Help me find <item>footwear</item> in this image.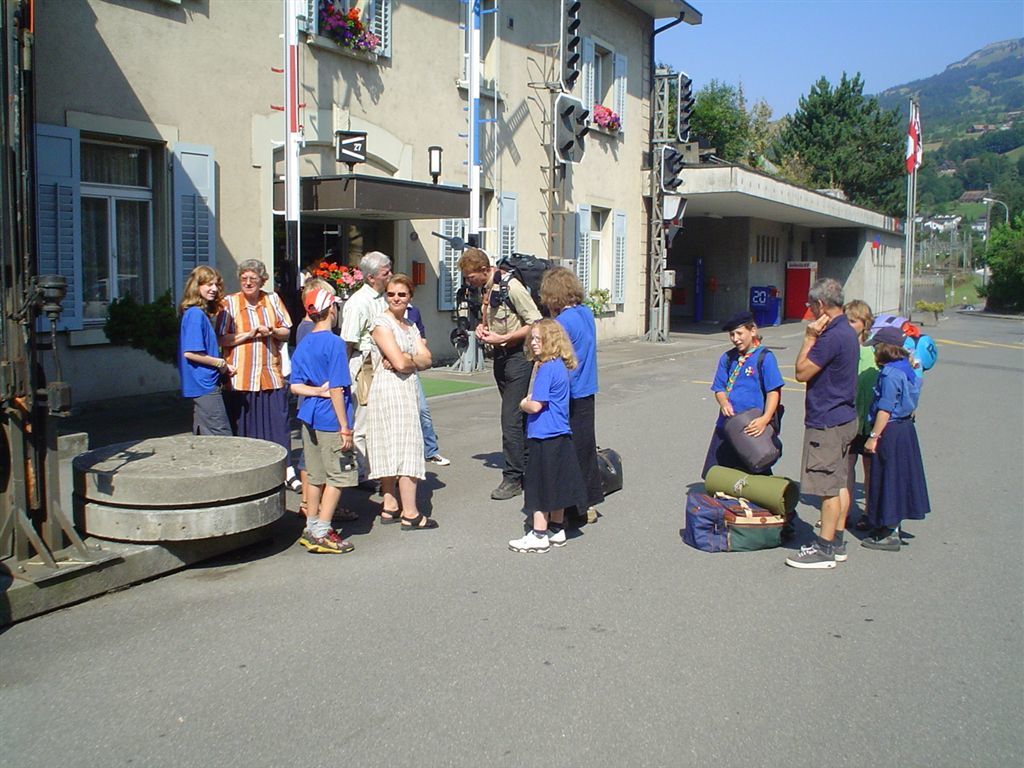
Found it: (336,505,358,524).
